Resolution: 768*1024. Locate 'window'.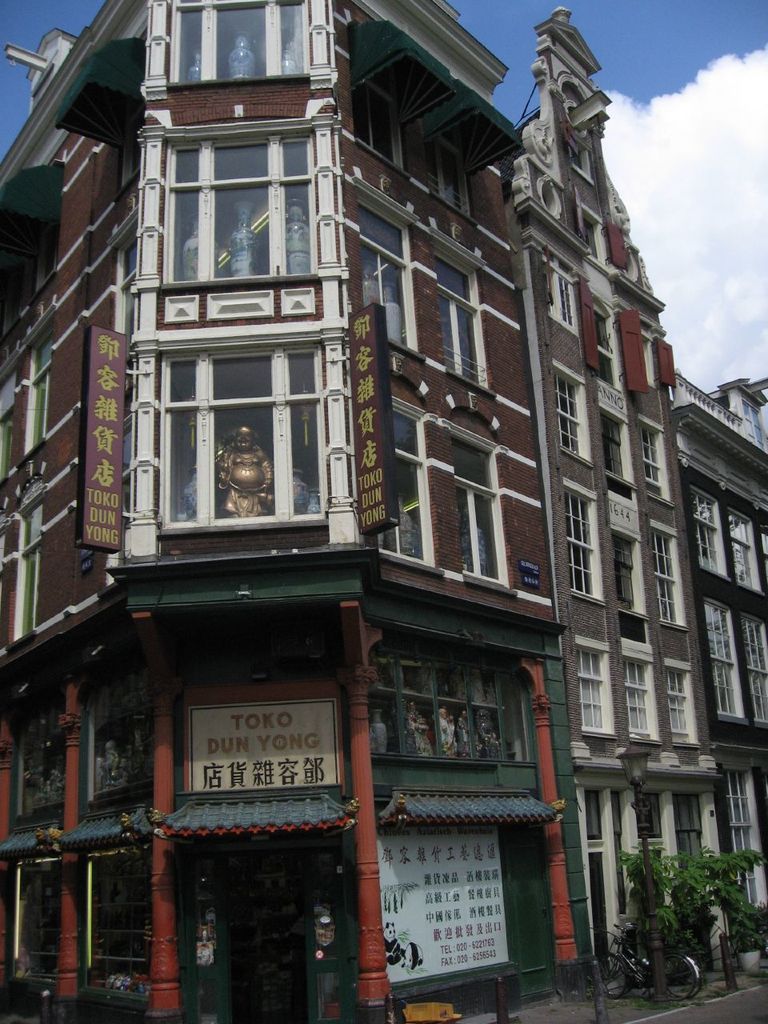
663/666/693/737.
